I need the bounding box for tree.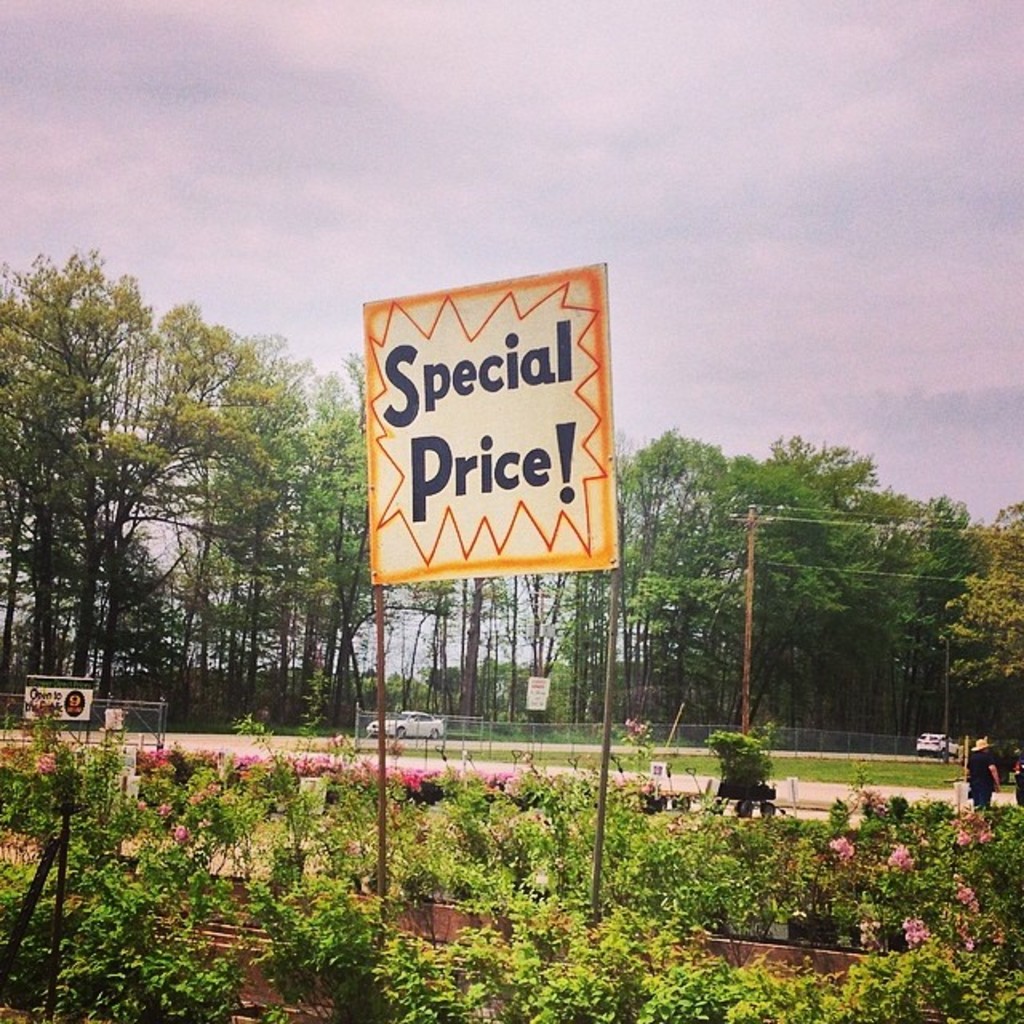
Here it is: bbox=[410, 658, 440, 718].
